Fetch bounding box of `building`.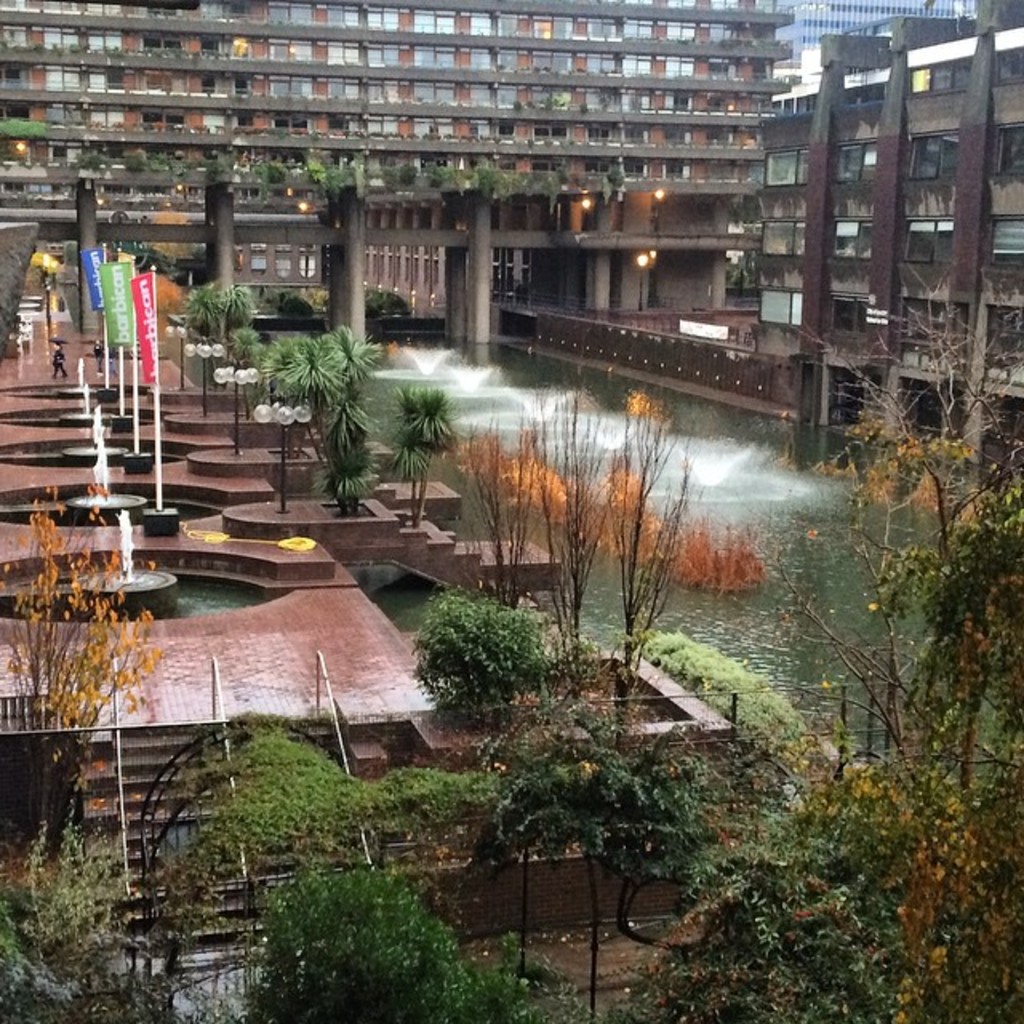
Bbox: locate(749, 0, 1022, 440).
